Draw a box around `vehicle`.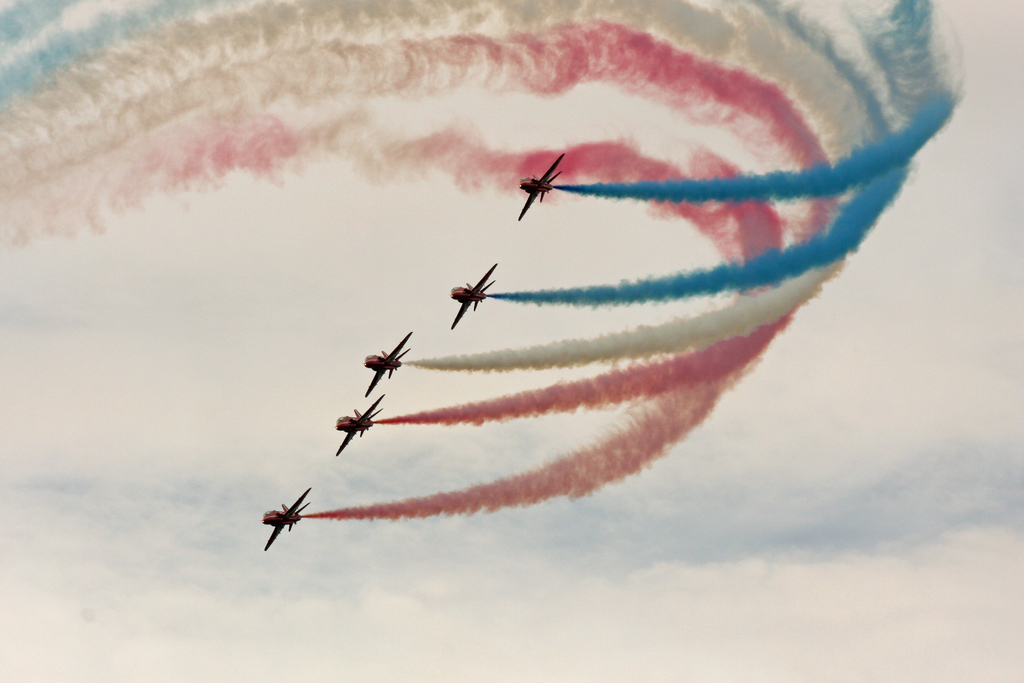
bbox(335, 392, 383, 454).
